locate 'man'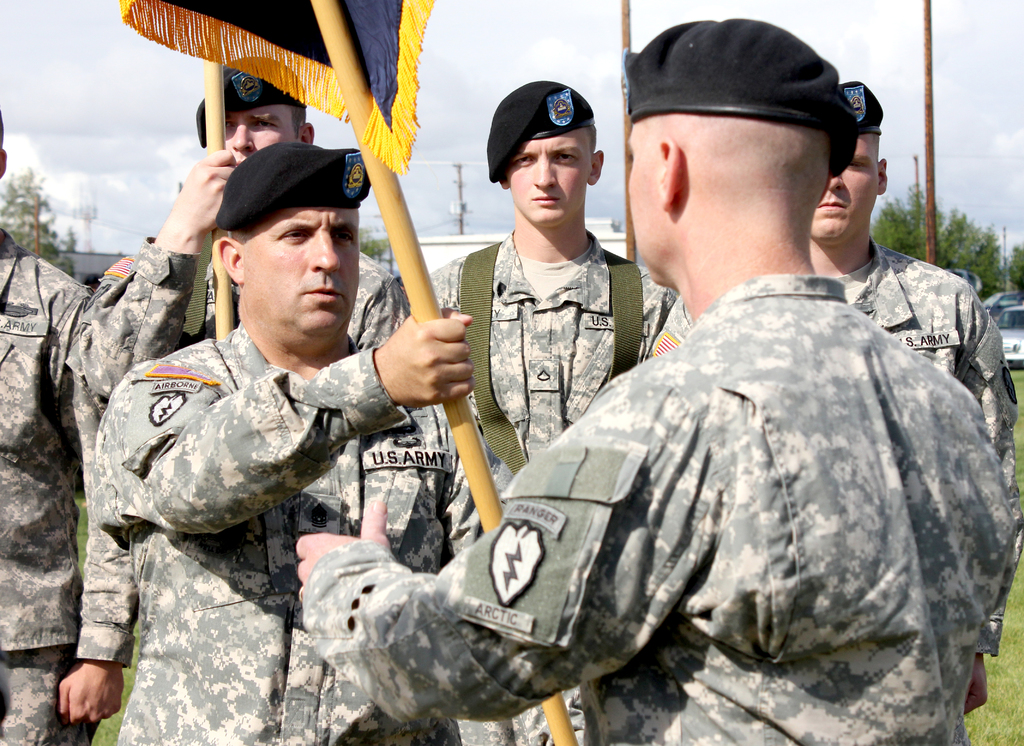
locate(96, 149, 483, 745)
